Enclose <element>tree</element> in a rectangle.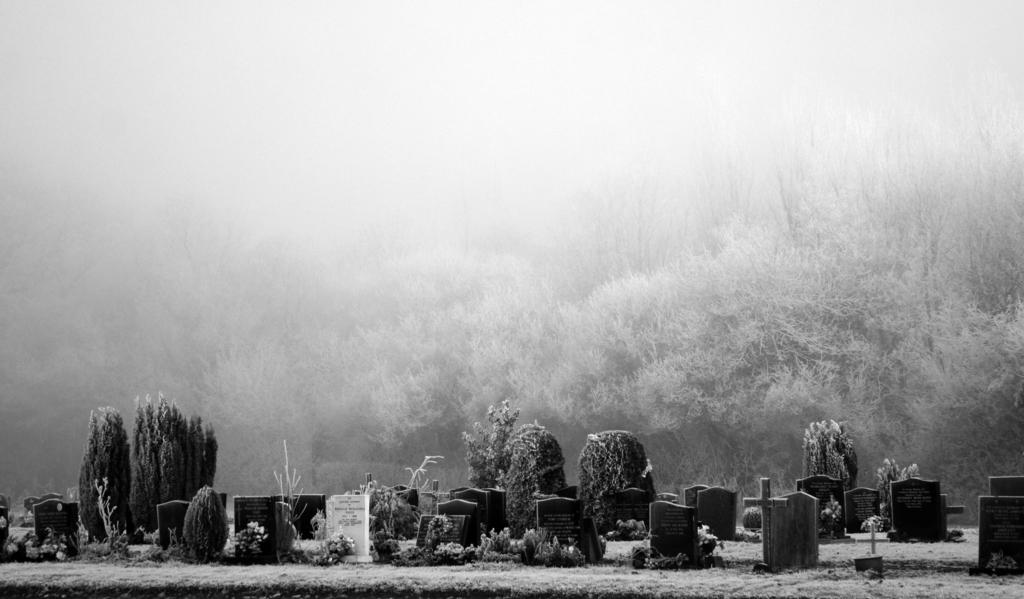
select_region(464, 396, 522, 490).
